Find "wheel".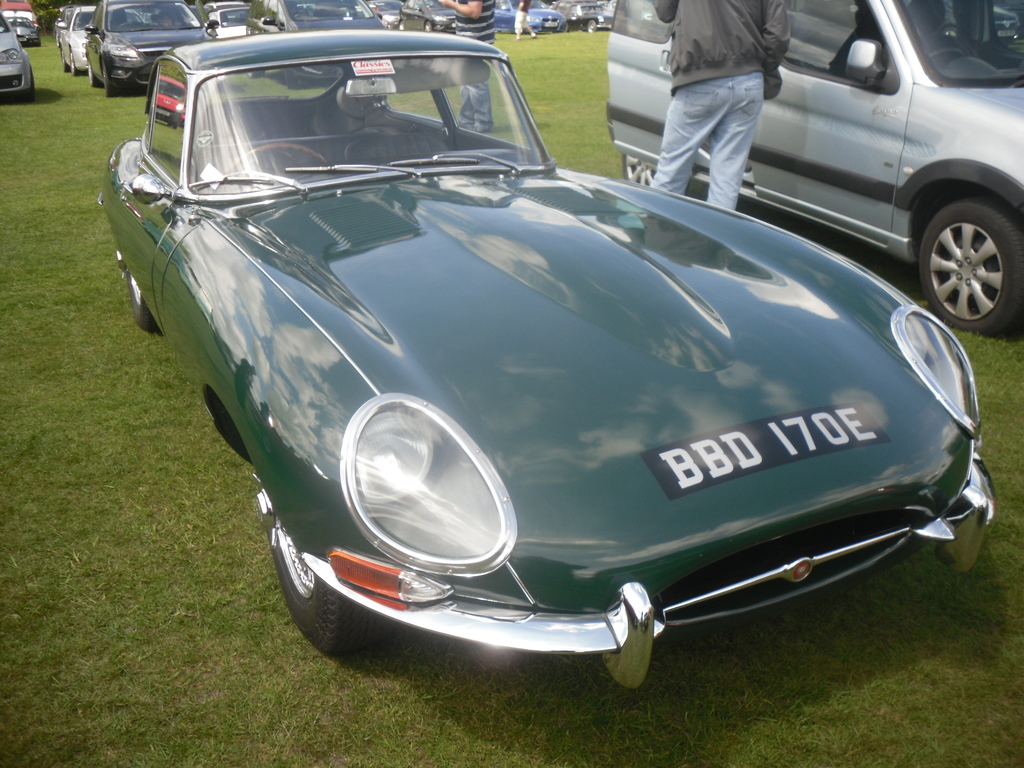
<region>263, 509, 371, 653</region>.
